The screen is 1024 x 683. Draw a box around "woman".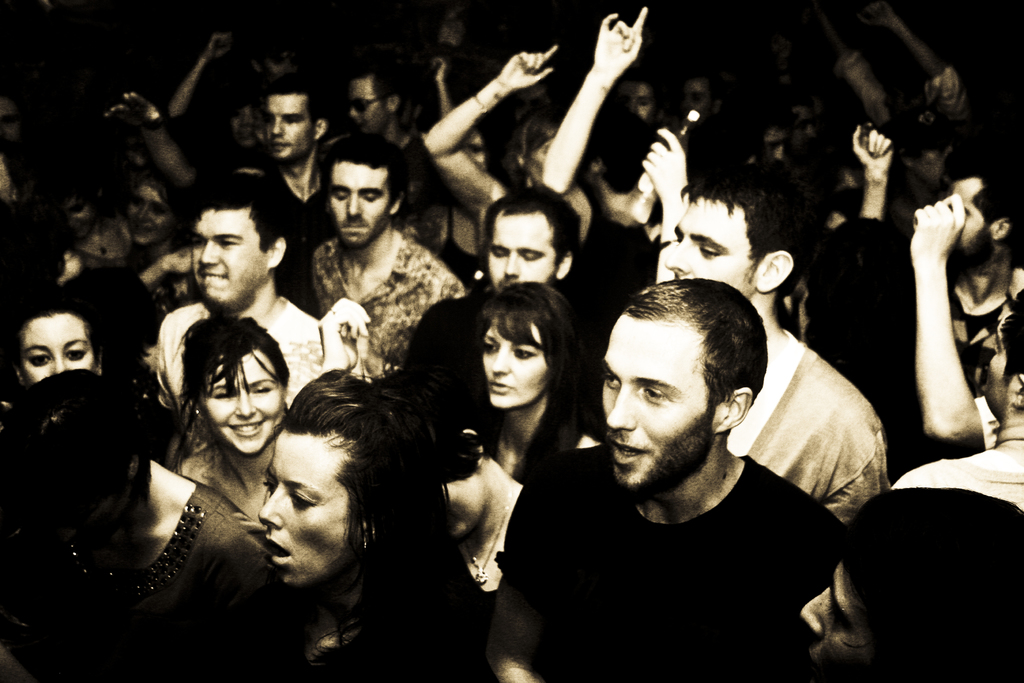
(433, 276, 602, 507).
